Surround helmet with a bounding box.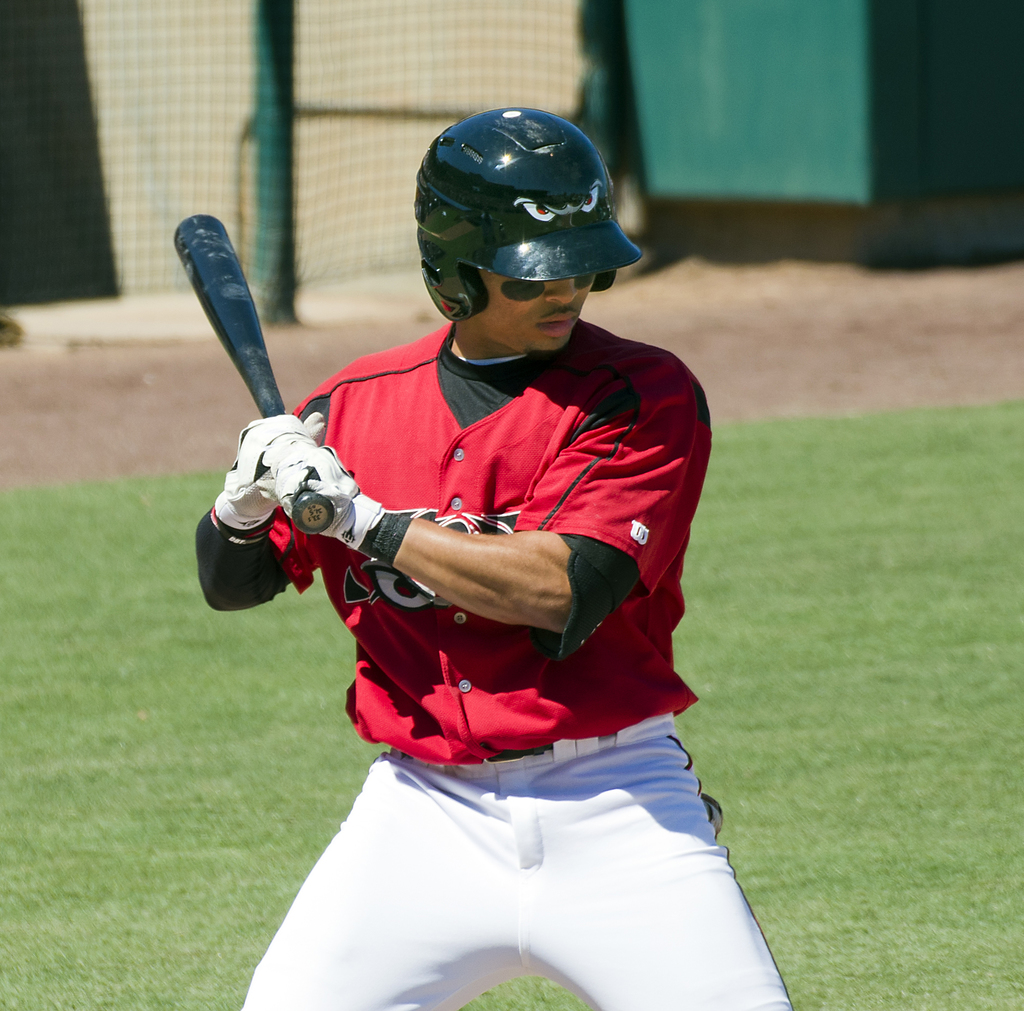
l=404, t=109, r=625, b=364.
